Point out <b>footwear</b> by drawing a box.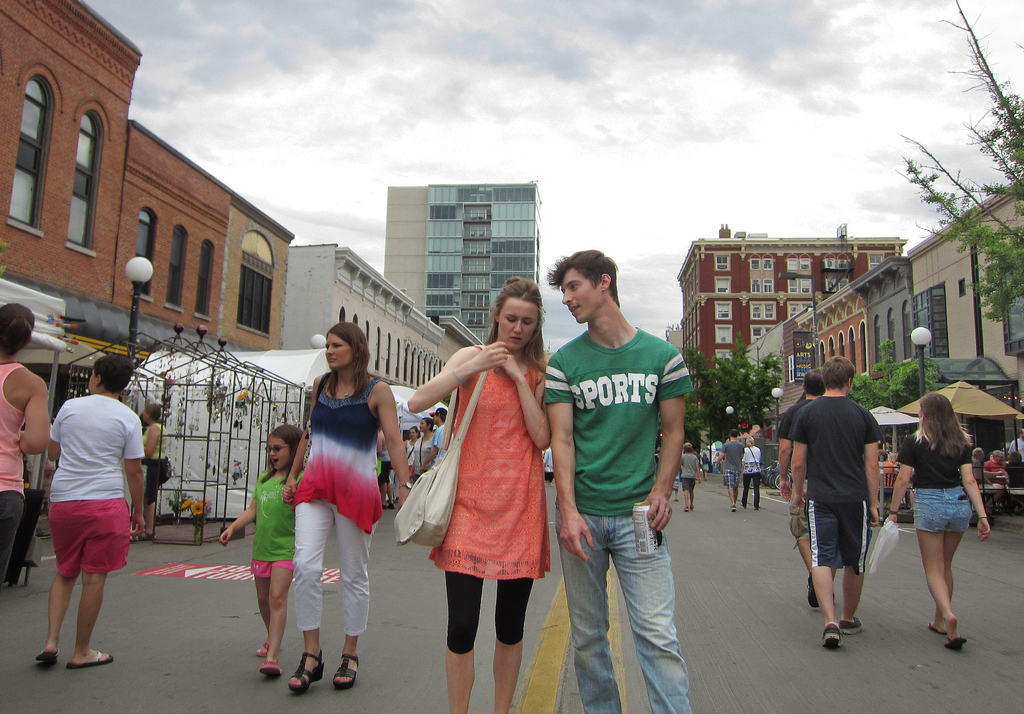
(x1=287, y1=642, x2=326, y2=692).
